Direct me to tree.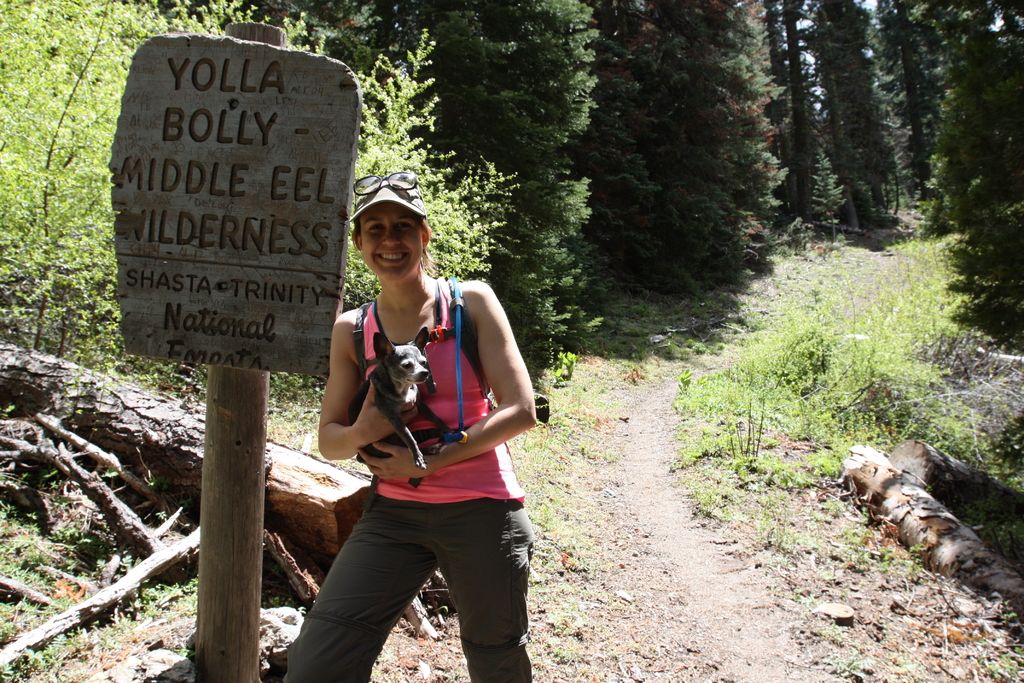
Direction: (x1=934, y1=28, x2=1015, y2=334).
